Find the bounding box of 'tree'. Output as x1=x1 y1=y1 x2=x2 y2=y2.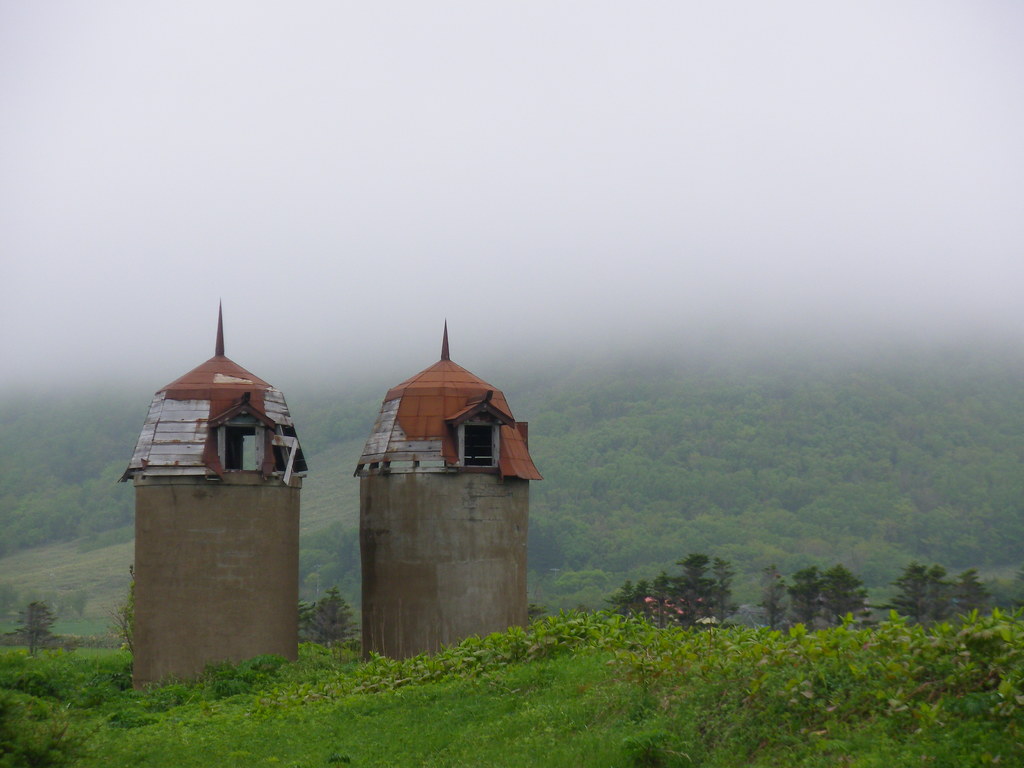
x1=604 y1=579 x2=641 y2=641.
